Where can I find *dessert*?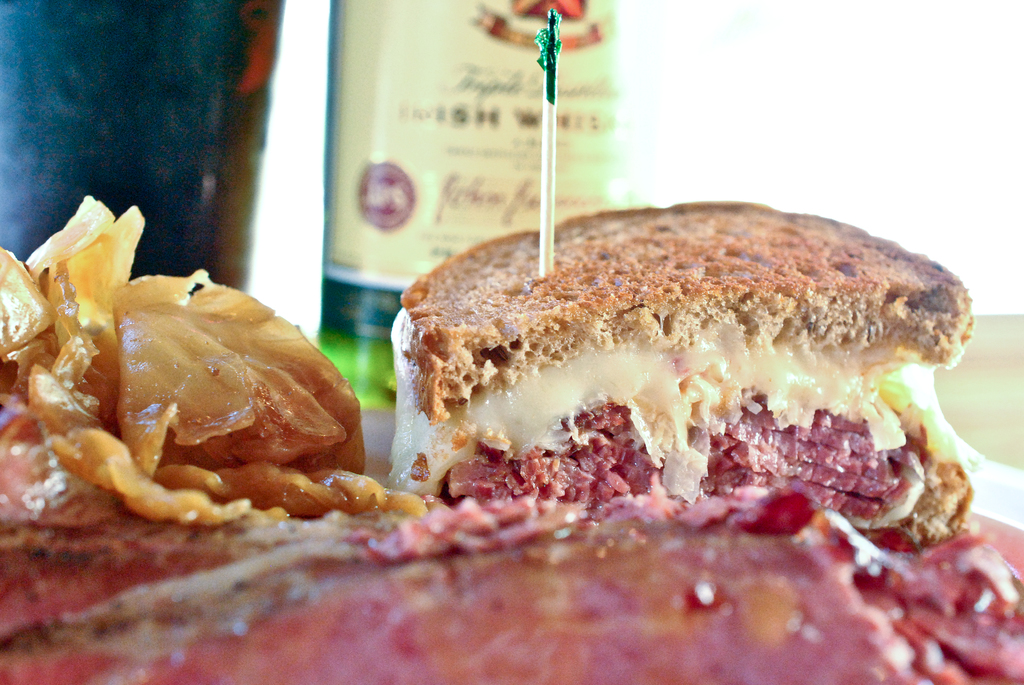
You can find it at {"left": 0, "top": 193, "right": 1023, "bottom": 684}.
